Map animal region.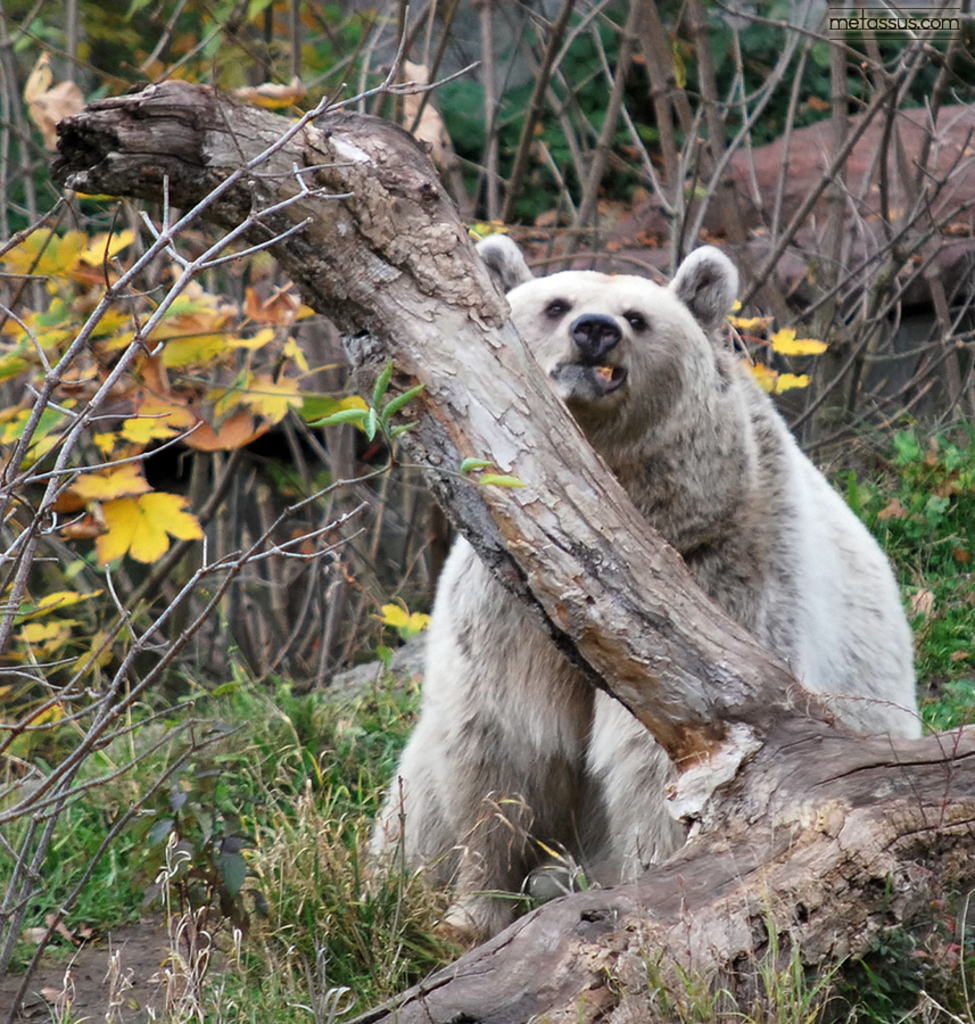
Mapped to BBox(358, 220, 927, 886).
